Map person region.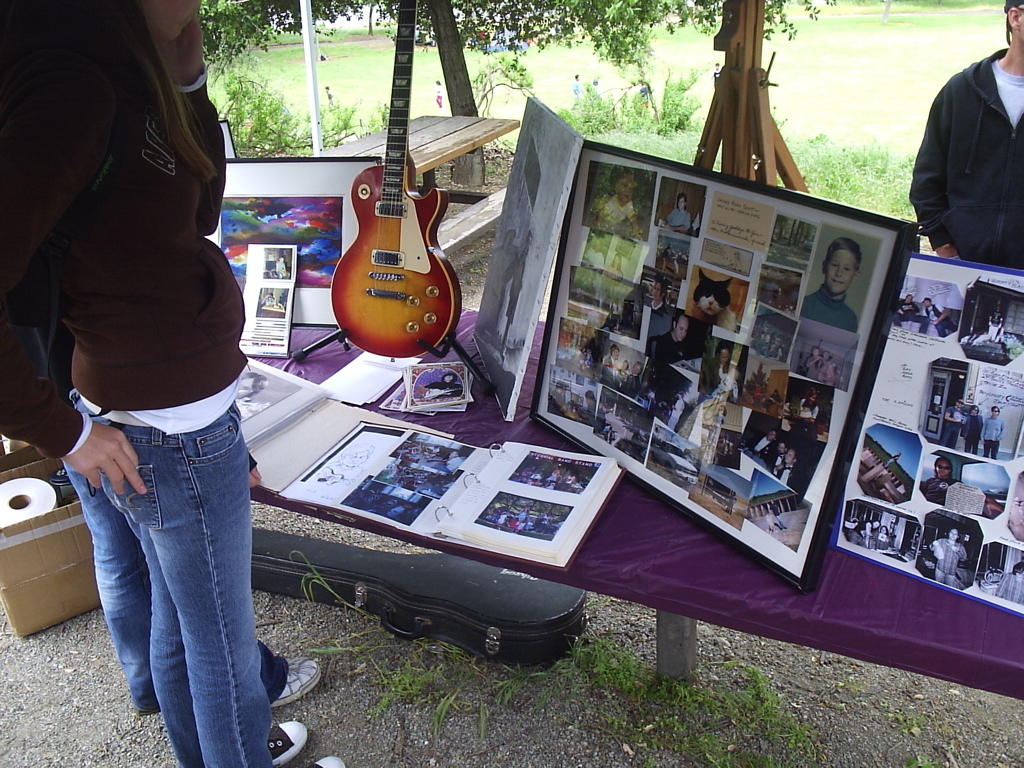
Mapped to (left=981, top=403, right=1004, bottom=459).
